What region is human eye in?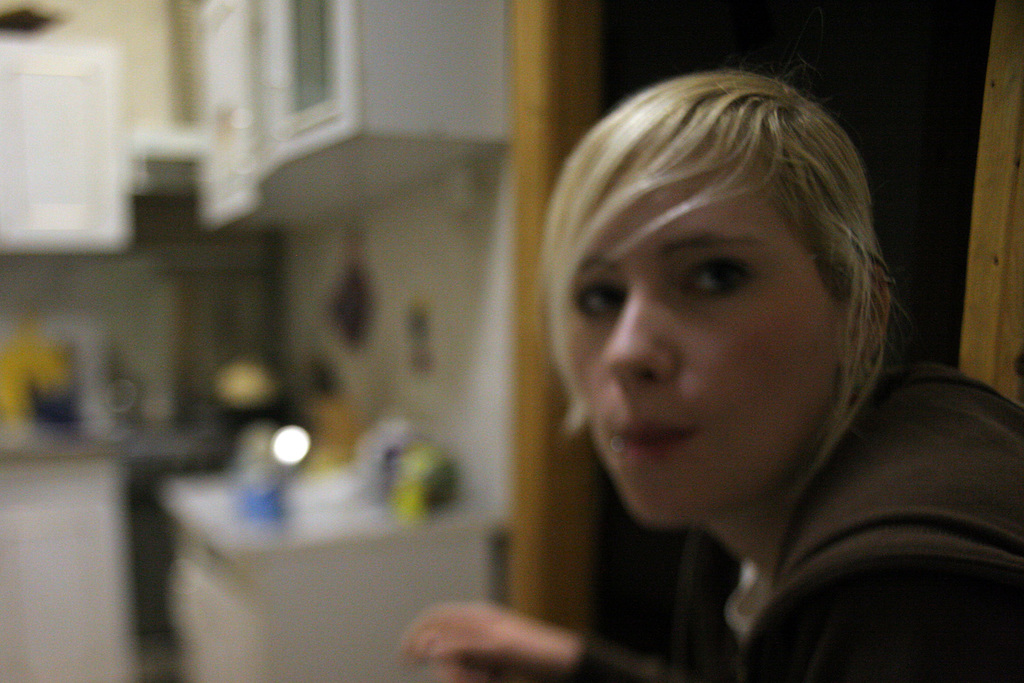
{"left": 568, "top": 266, "right": 629, "bottom": 325}.
